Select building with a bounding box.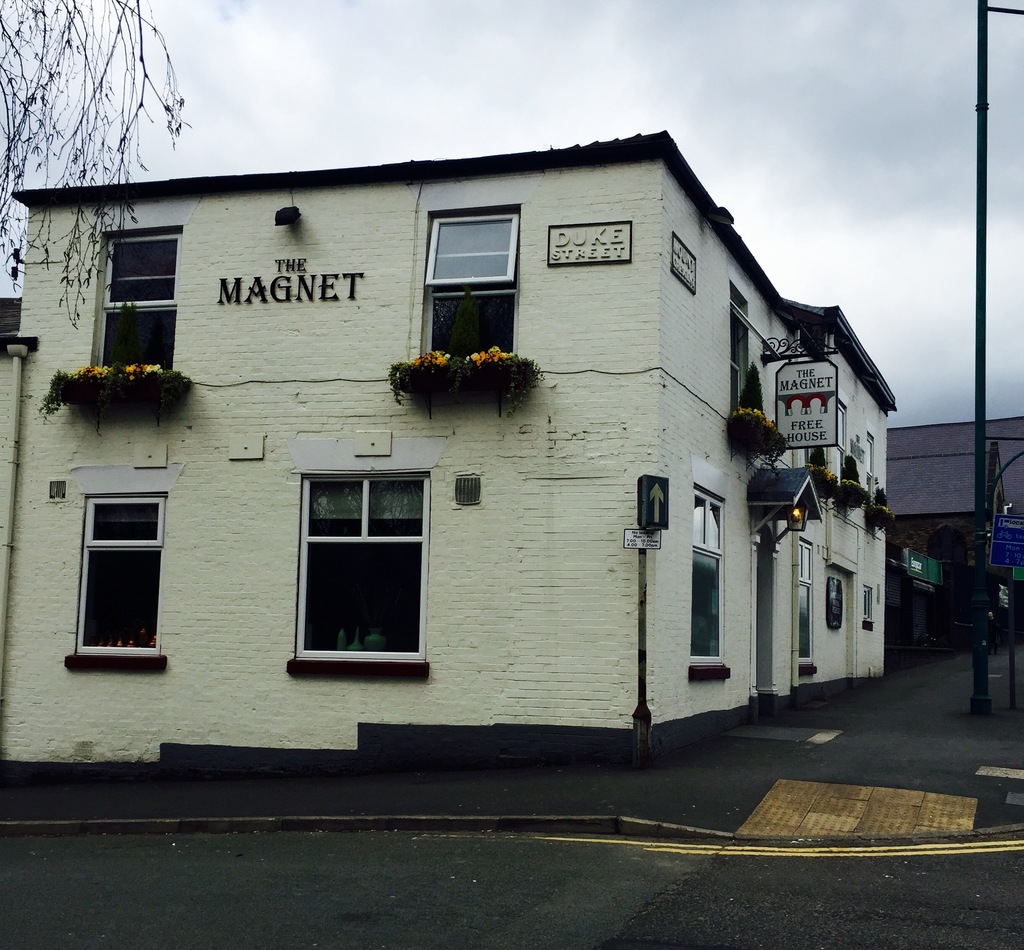
(0,129,900,777).
